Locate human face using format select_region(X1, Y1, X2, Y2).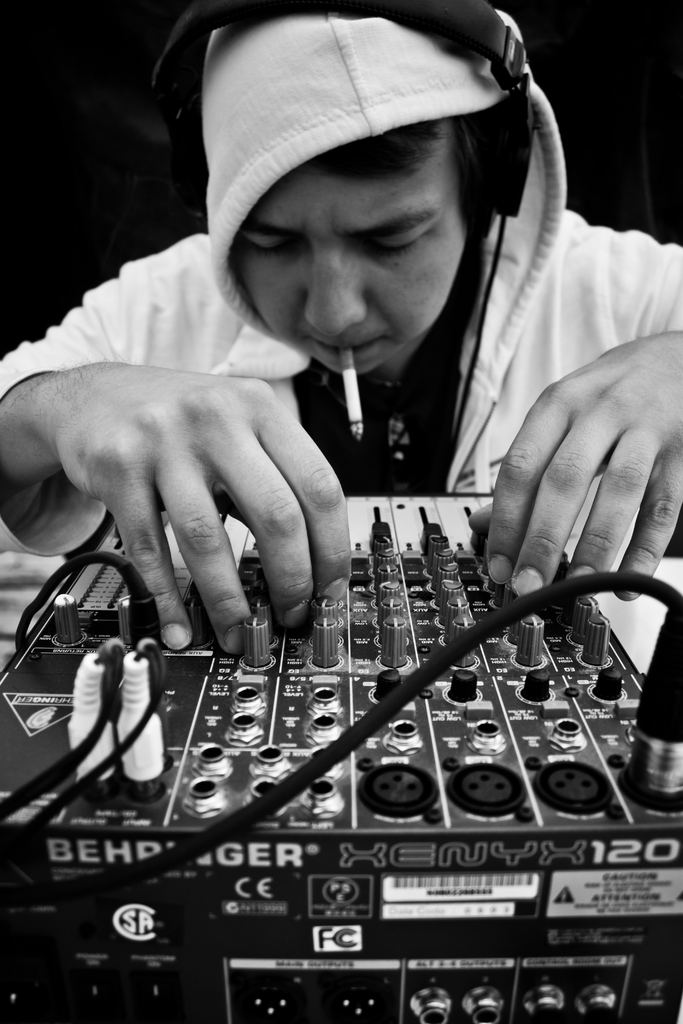
select_region(239, 127, 459, 379).
